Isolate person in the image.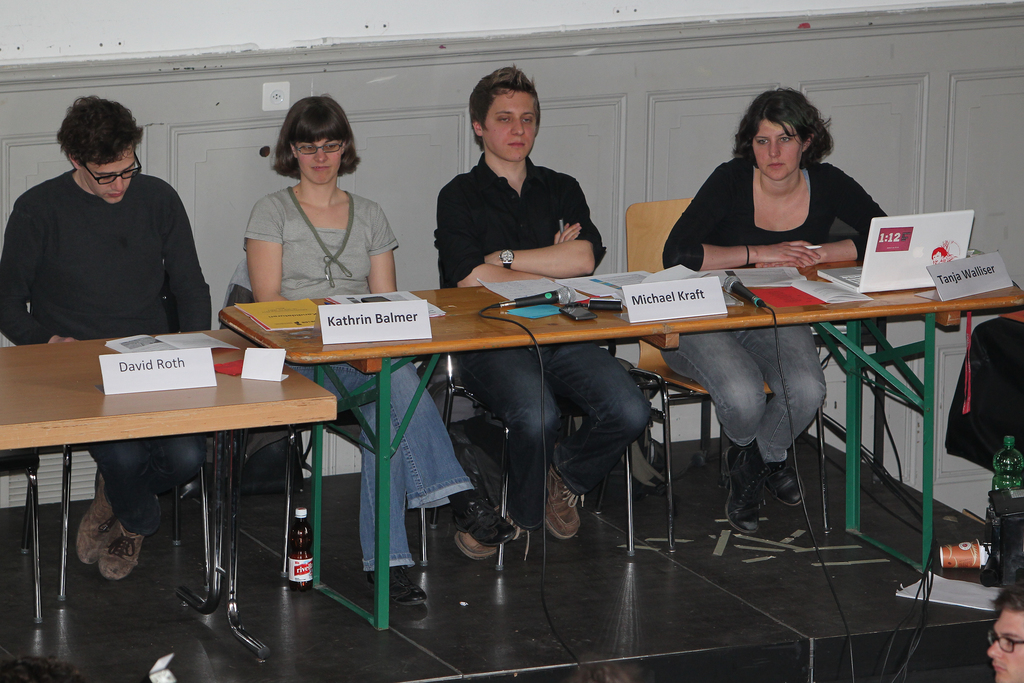
Isolated region: [left=986, top=578, right=1023, bottom=682].
